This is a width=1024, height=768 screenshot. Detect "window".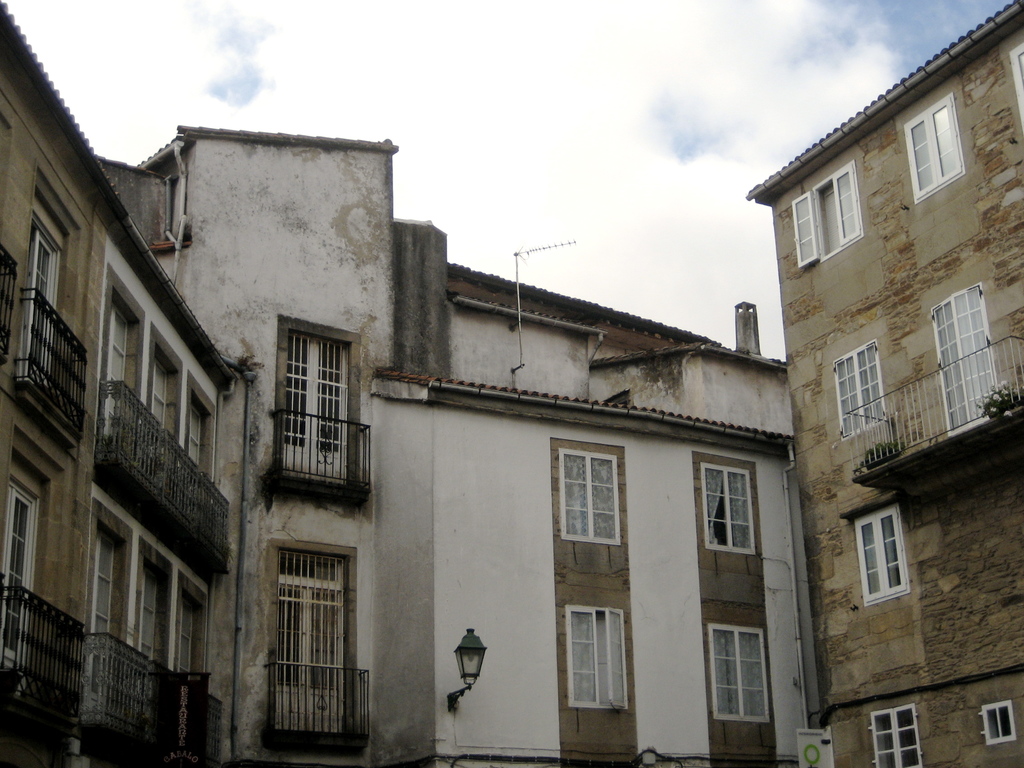
(710, 625, 773, 716).
